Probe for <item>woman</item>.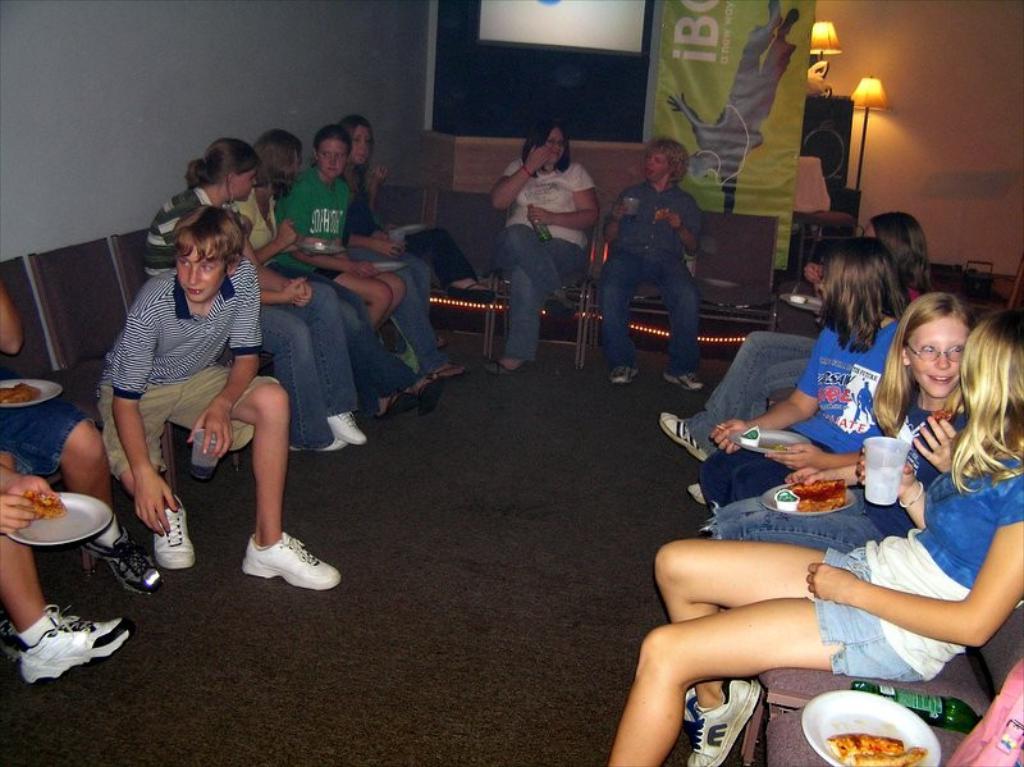
Probe result: (left=489, top=120, right=607, bottom=378).
